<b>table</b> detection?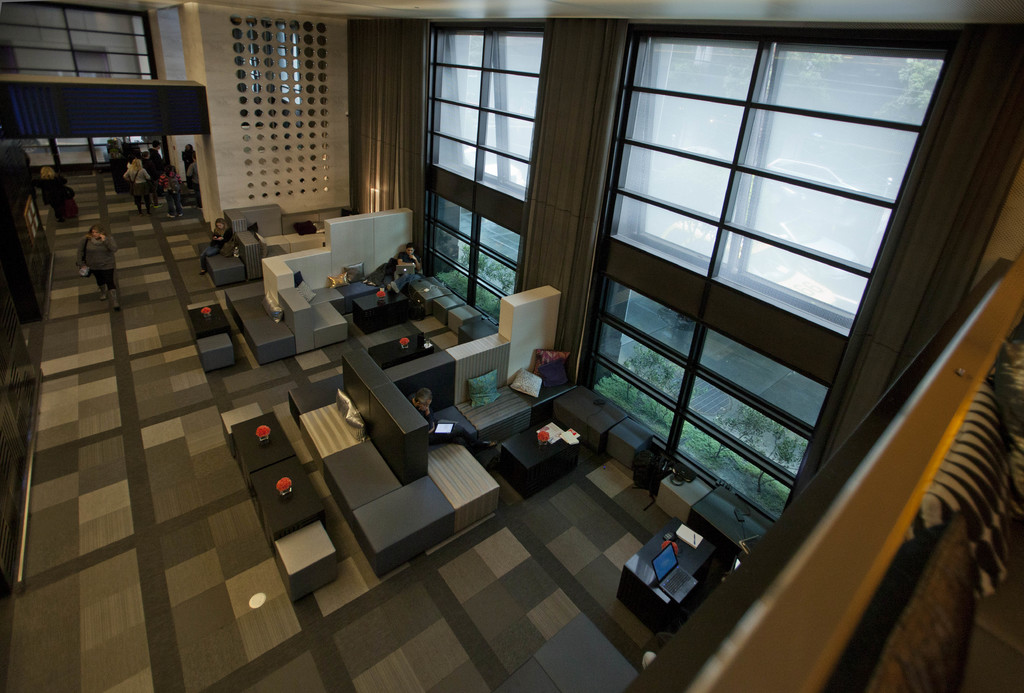
<bbox>227, 411, 298, 484</bbox>
